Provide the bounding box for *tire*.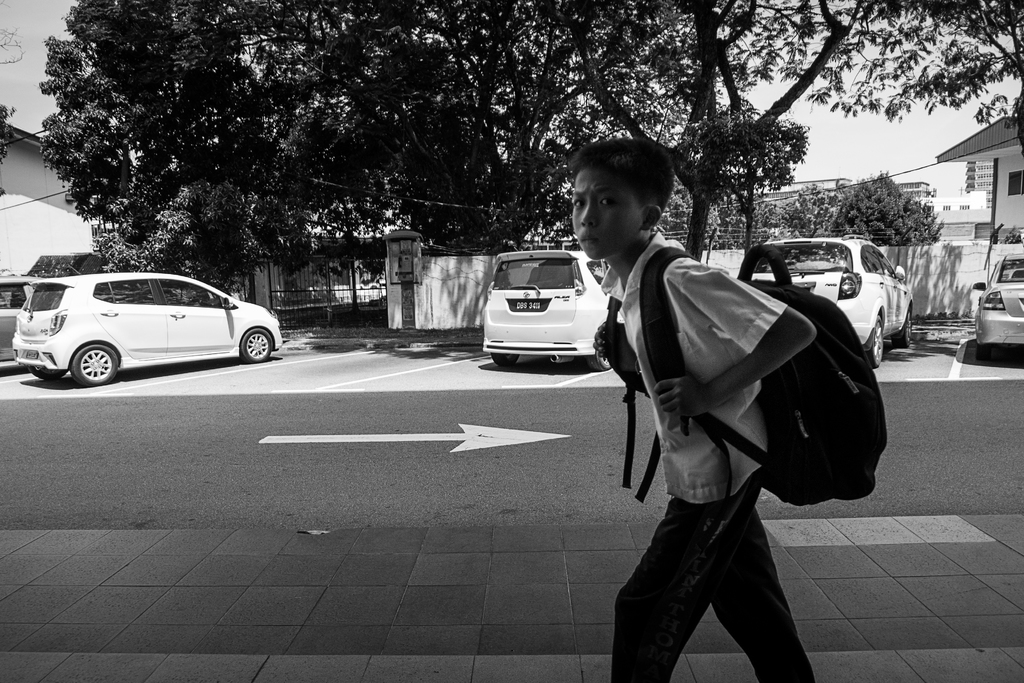
BBox(591, 350, 615, 371).
